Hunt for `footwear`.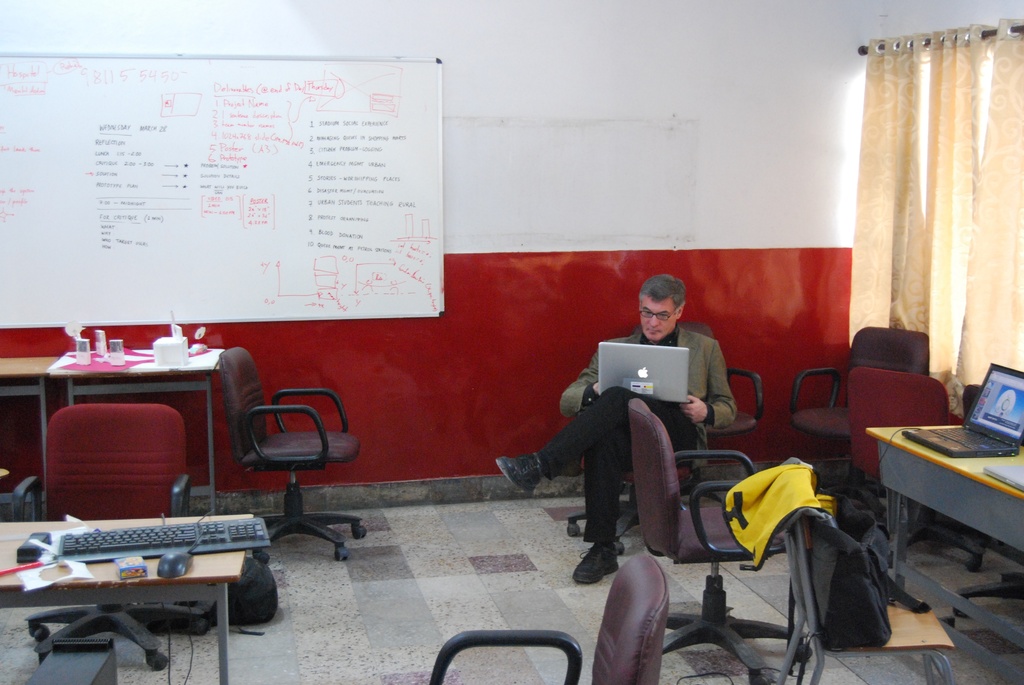
Hunted down at [572,540,616,583].
